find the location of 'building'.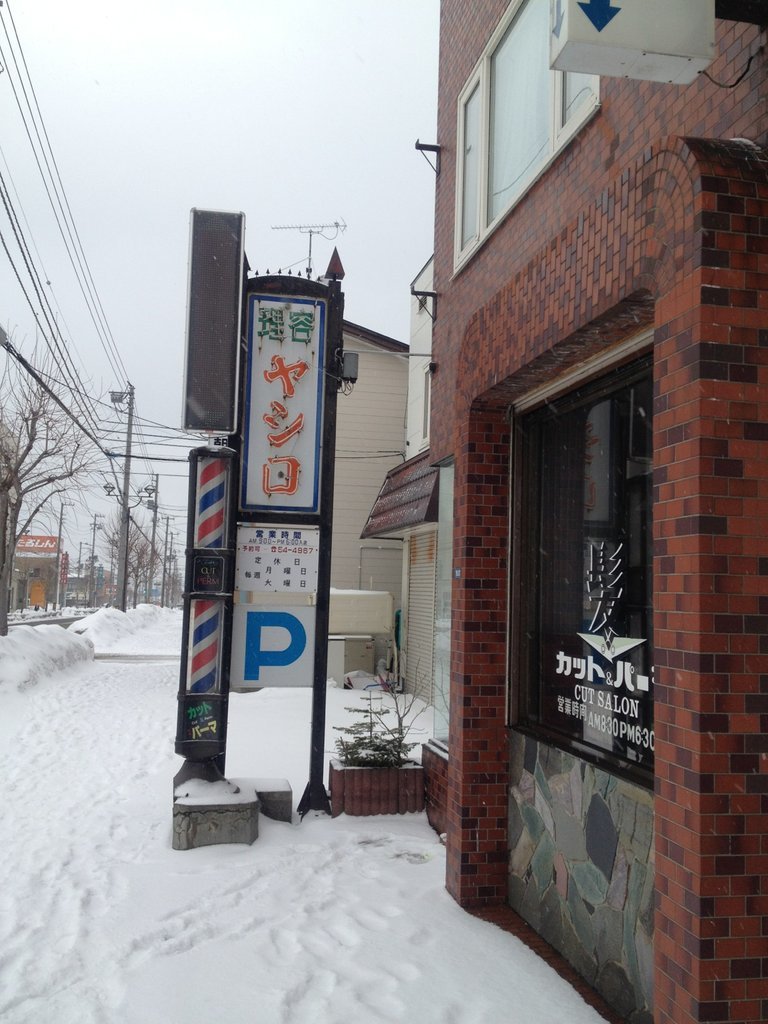
Location: 420 0 766 1023.
